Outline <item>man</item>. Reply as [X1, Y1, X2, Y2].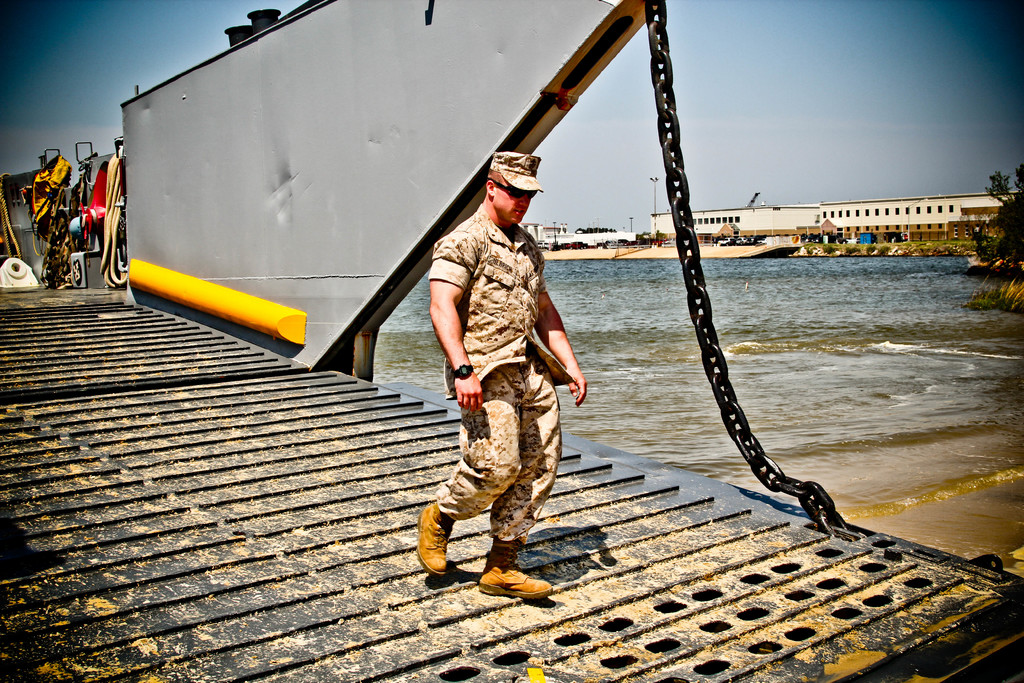
[423, 161, 583, 606].
